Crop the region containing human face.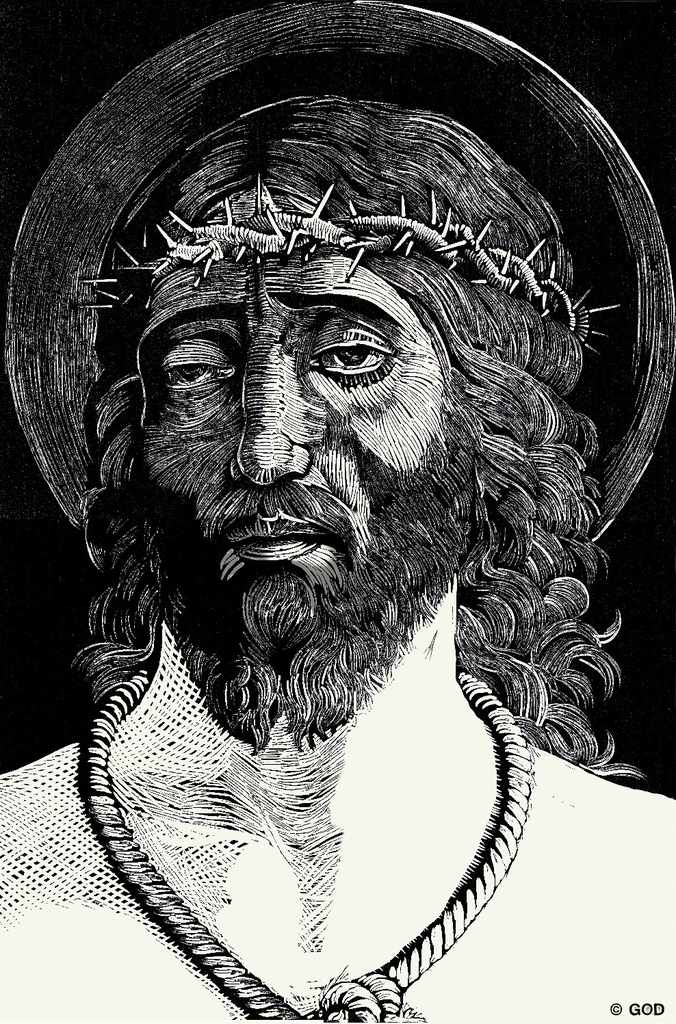
Crop region: crop(137, 260, 466, 713).
